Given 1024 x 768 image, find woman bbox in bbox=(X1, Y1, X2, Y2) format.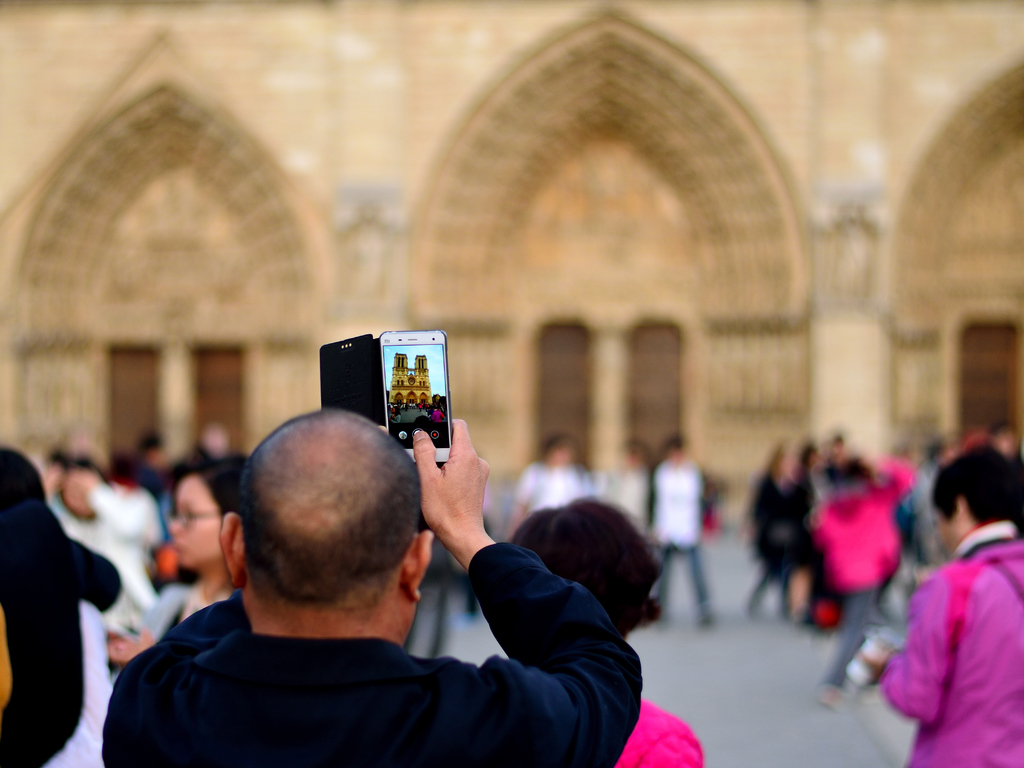
bbox=(136, 439, 260, 627).
